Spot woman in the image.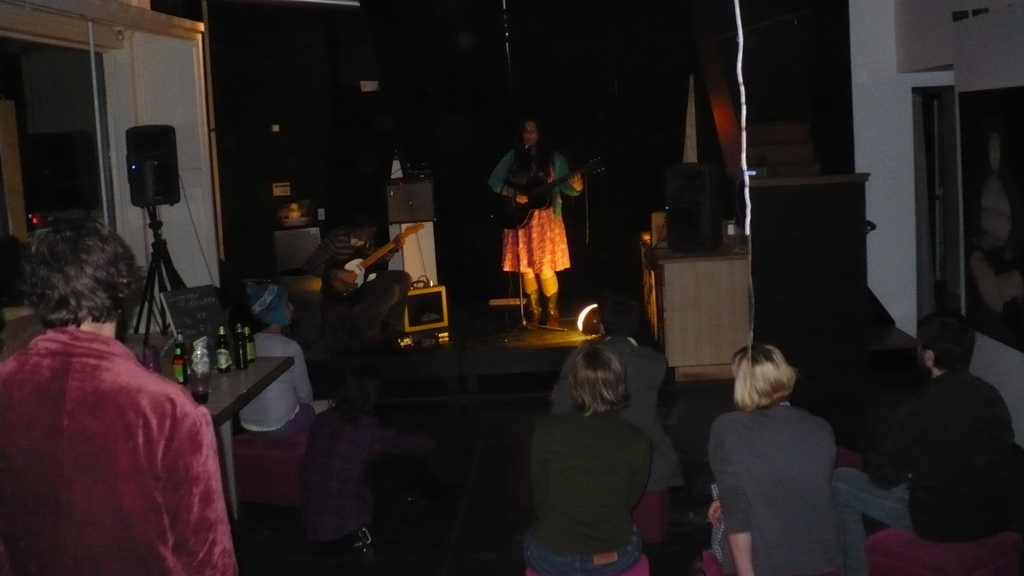
woman found at region(519, 340, 653, 575).
